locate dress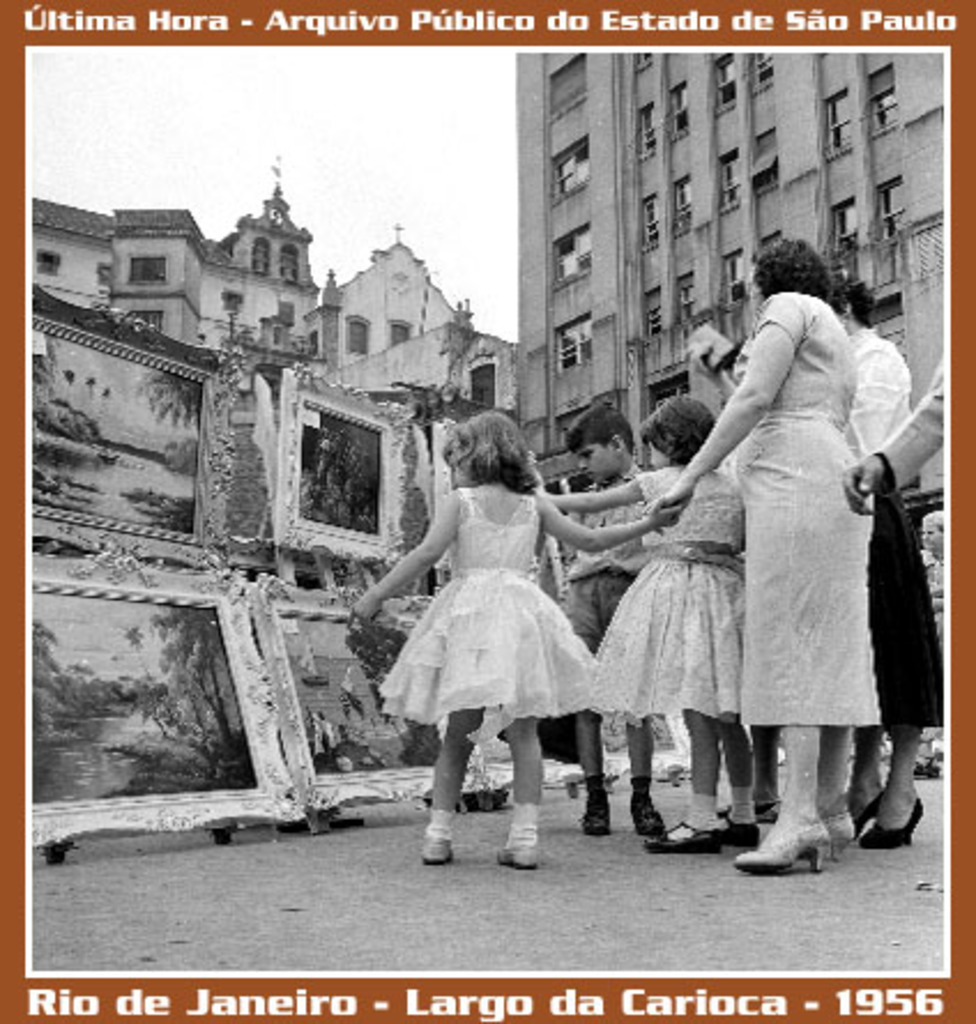
box=[387, 488, 589, 748]
